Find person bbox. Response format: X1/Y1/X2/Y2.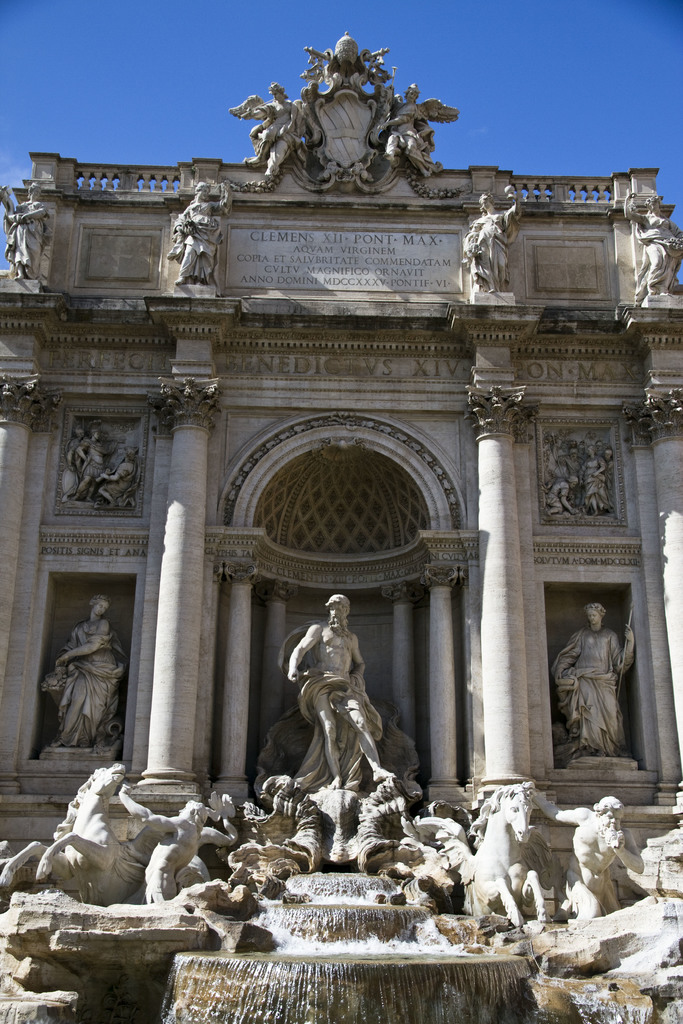
581/440/606/515.
